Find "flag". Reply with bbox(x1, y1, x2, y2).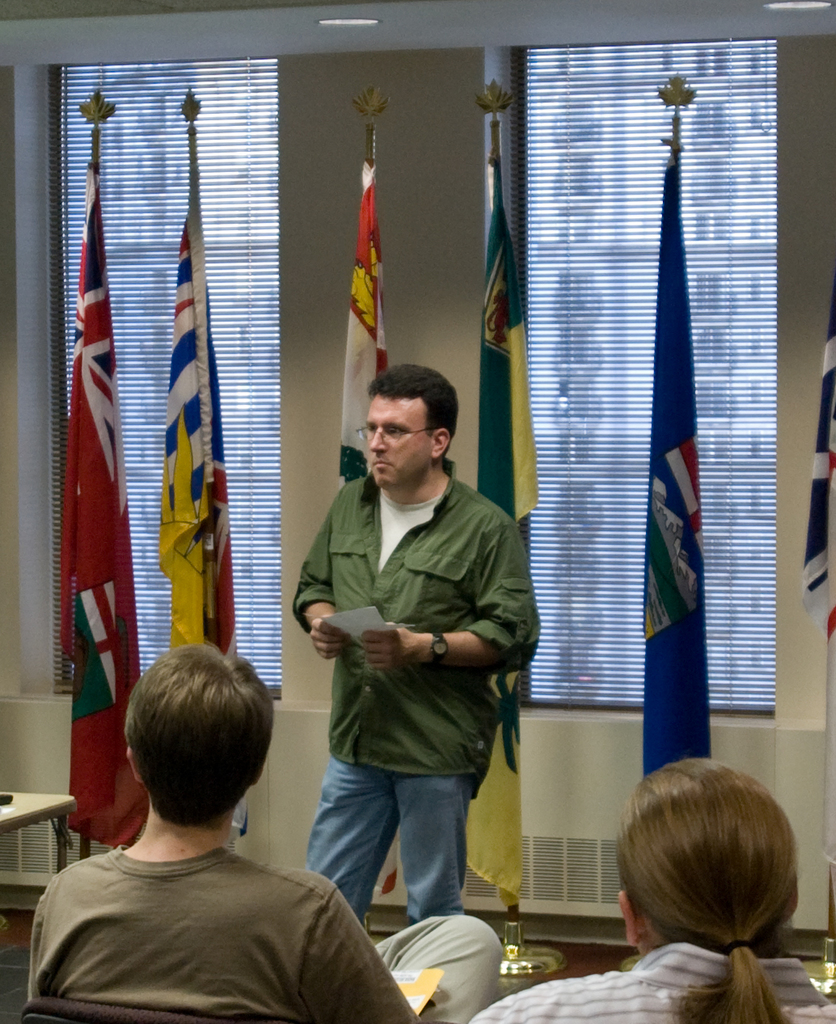
bbox(797, 276, 835, 637).
